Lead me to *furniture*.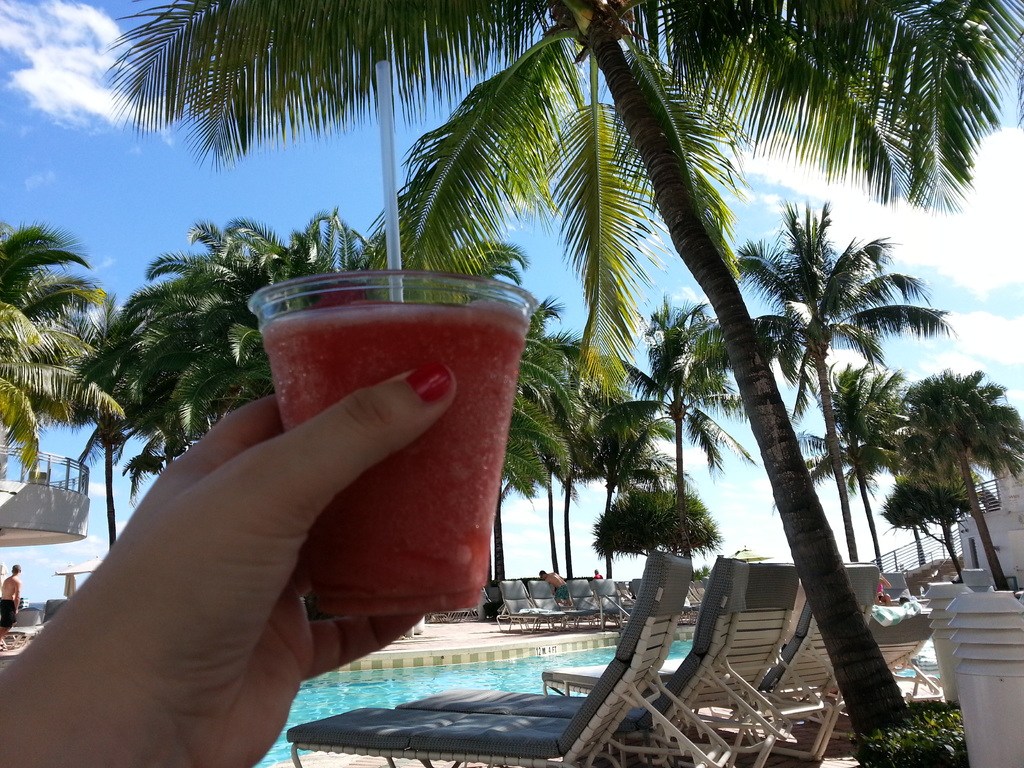
Lead to 6,598,67,646.
